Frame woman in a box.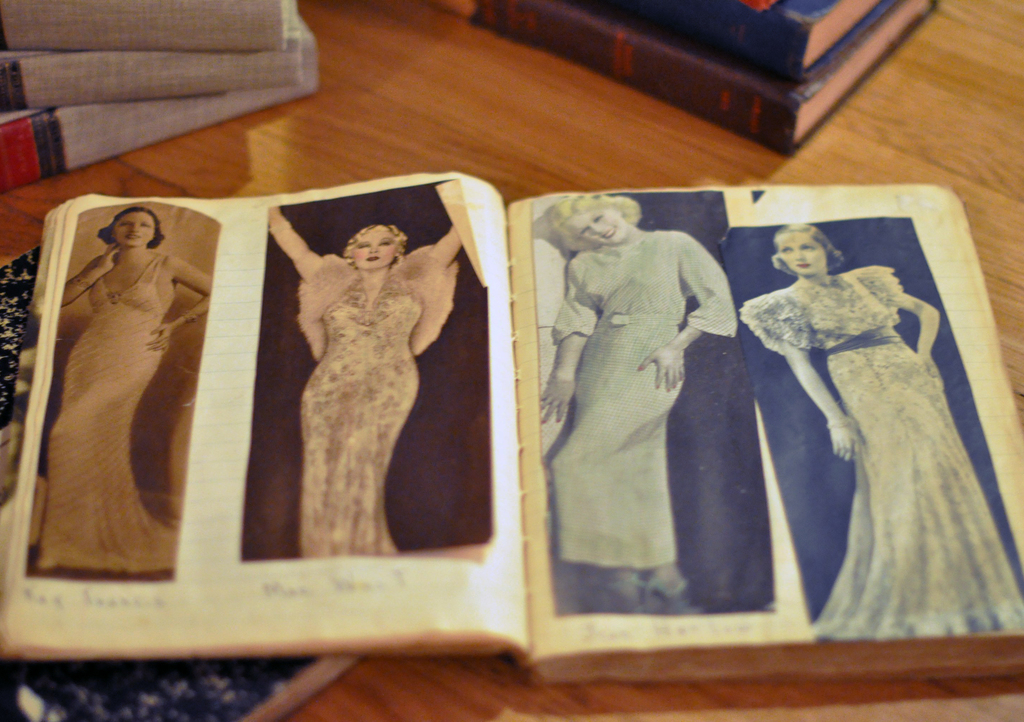
Rect(266, 205, 460, 556).
